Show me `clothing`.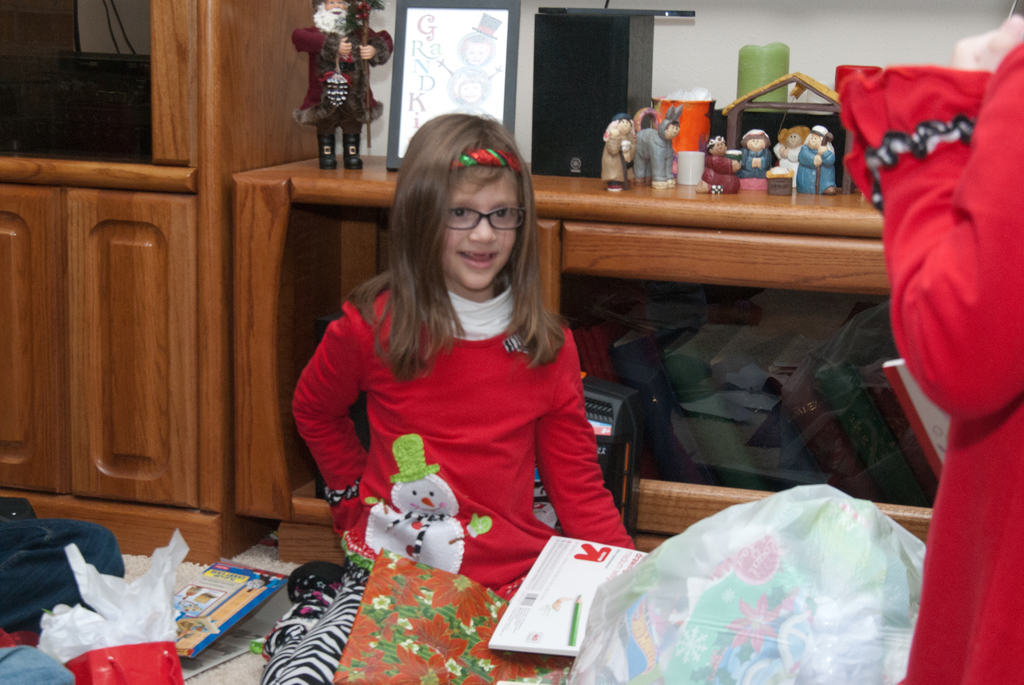
`clothing` is here: 769 144 807 173.
